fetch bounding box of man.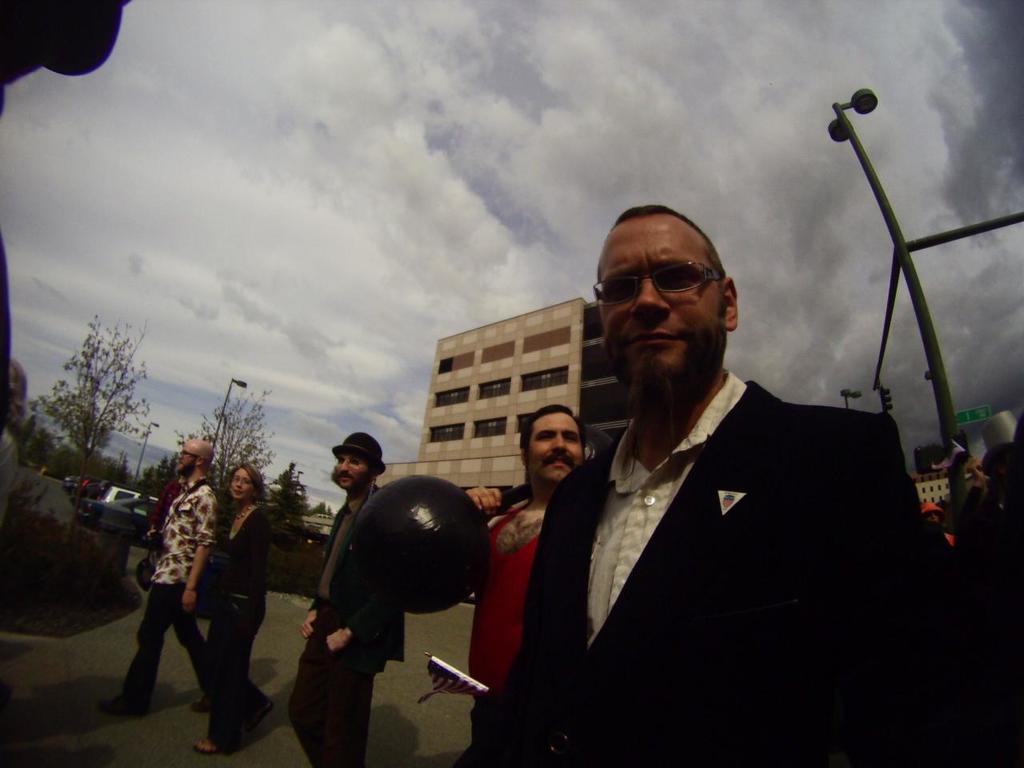
Bbox: 94:434:208:718.
